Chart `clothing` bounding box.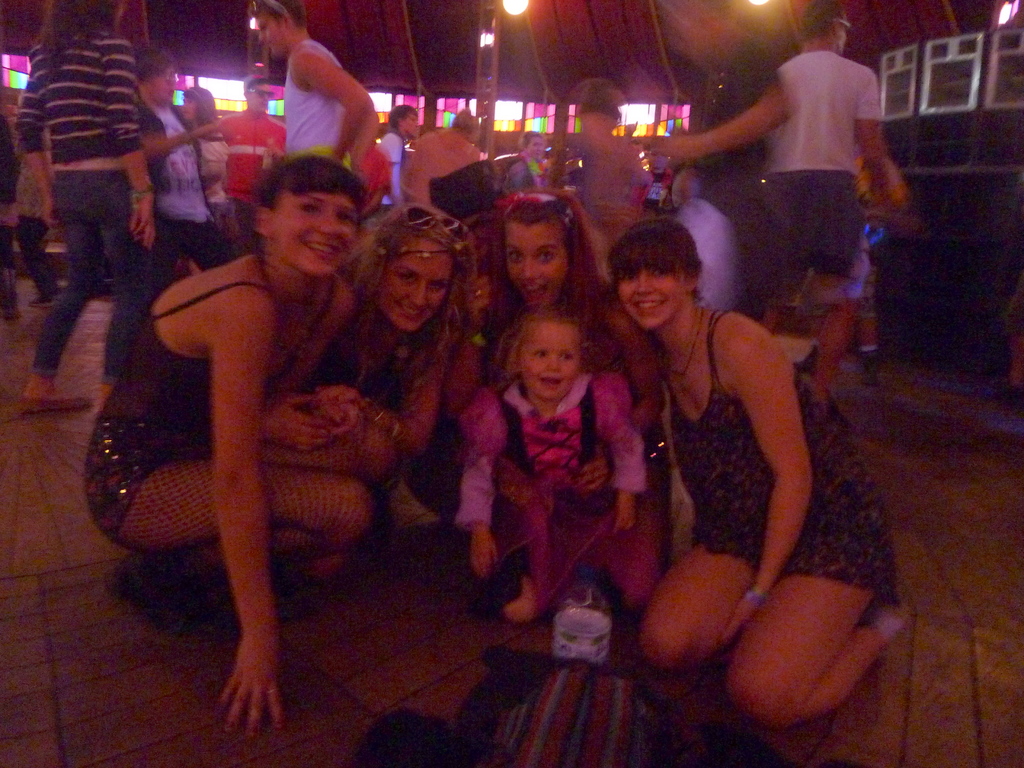
Charted: bbox=[786, 167, 854, 276].
